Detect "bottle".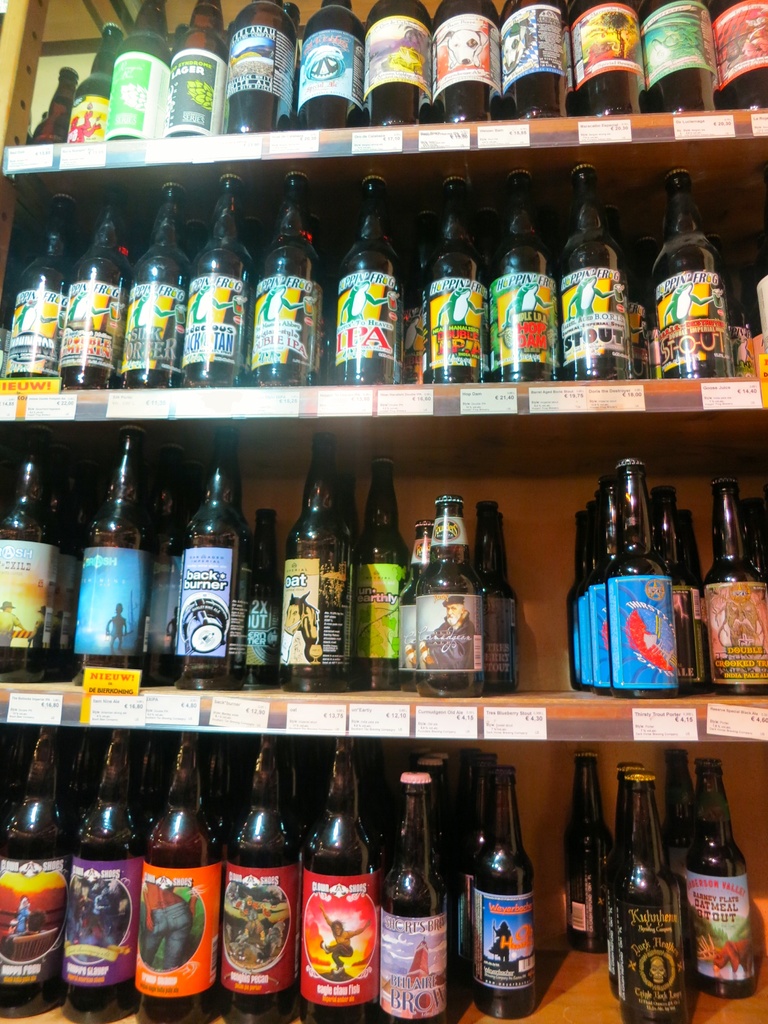
Detected at (left=124, top=179, right=191, bottom=392).
